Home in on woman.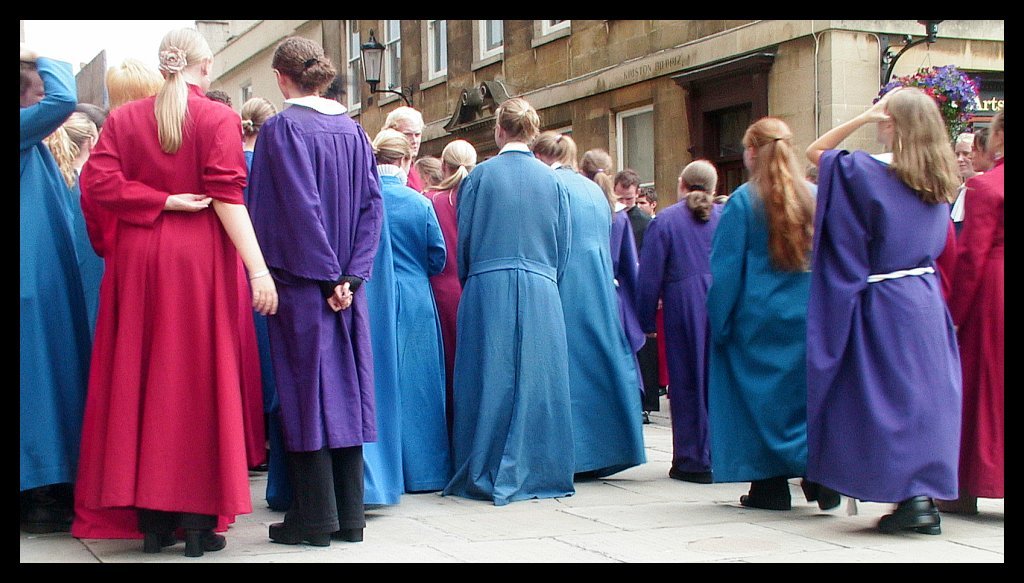
Homed in at {"left": 428, "top": 142, "right": 469, "bottom": 375}.
